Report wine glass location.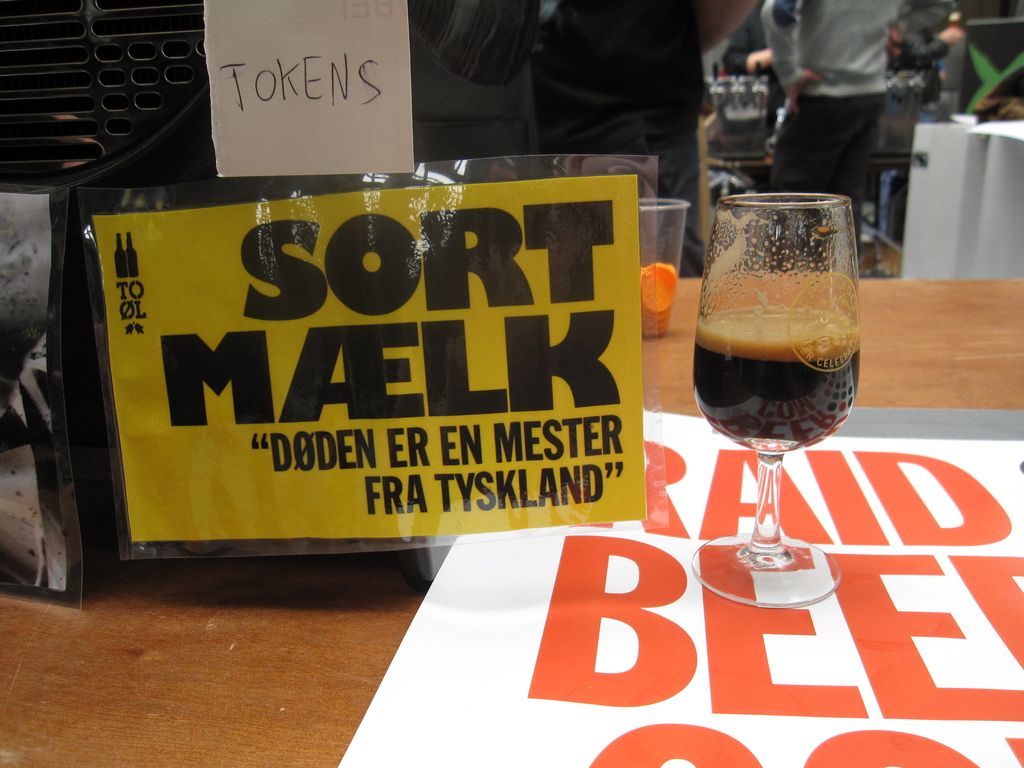
Report: 693,192,864,610.
